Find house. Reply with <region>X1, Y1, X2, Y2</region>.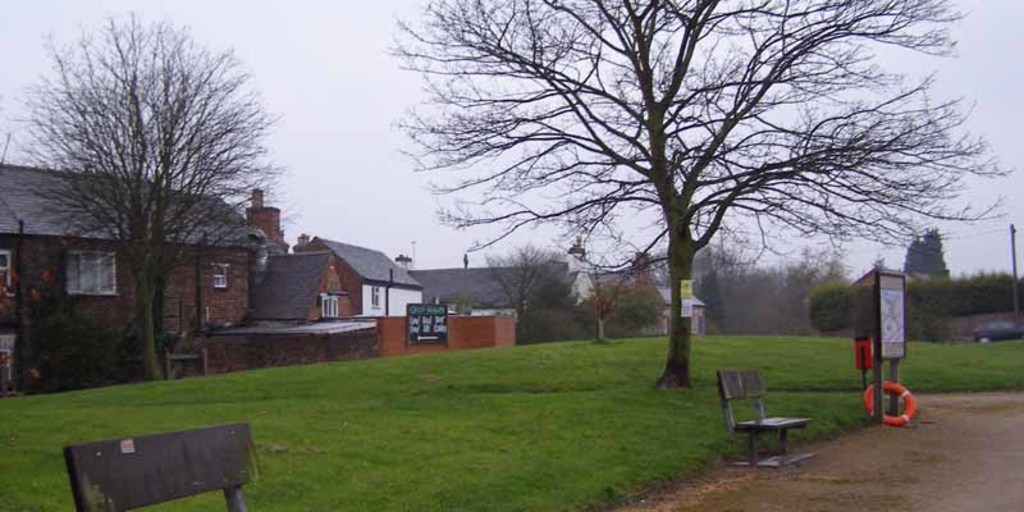
<region>575, 243, 684, 342</region>.
